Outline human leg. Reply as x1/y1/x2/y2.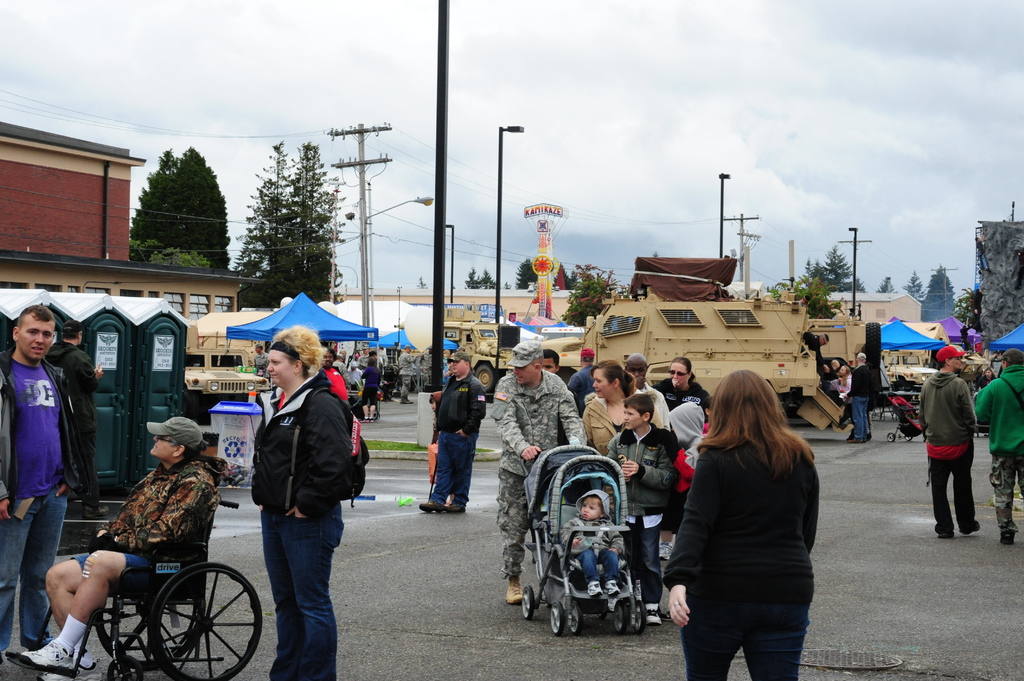
636/517/657/621.
